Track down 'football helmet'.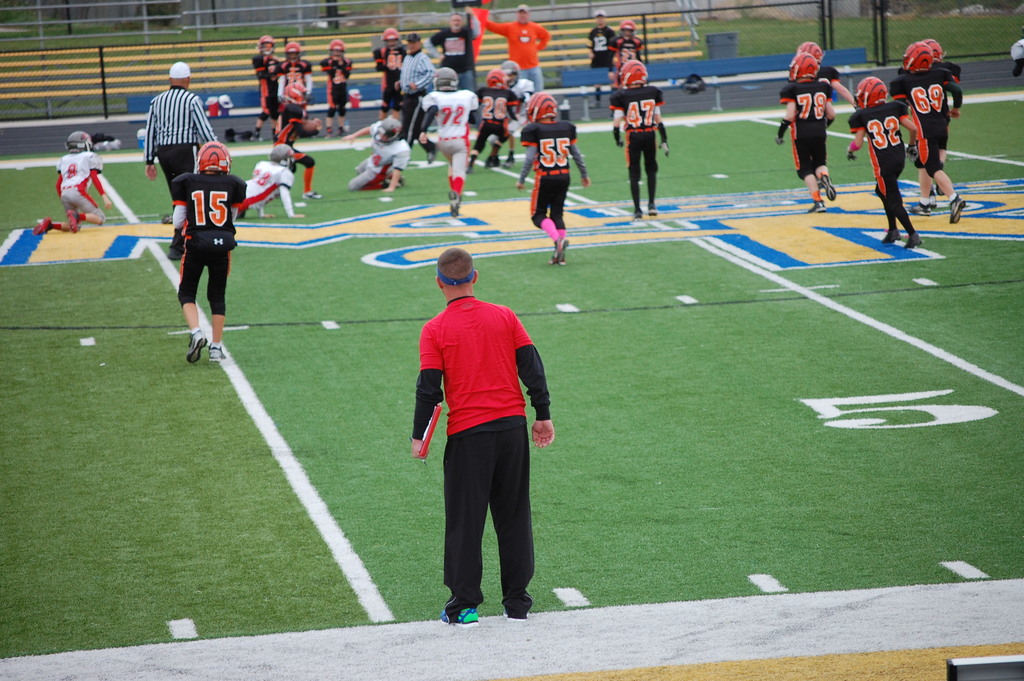
Tracked to {"left": 65, "top": 130, "right": 95, "bottom": 156}.
